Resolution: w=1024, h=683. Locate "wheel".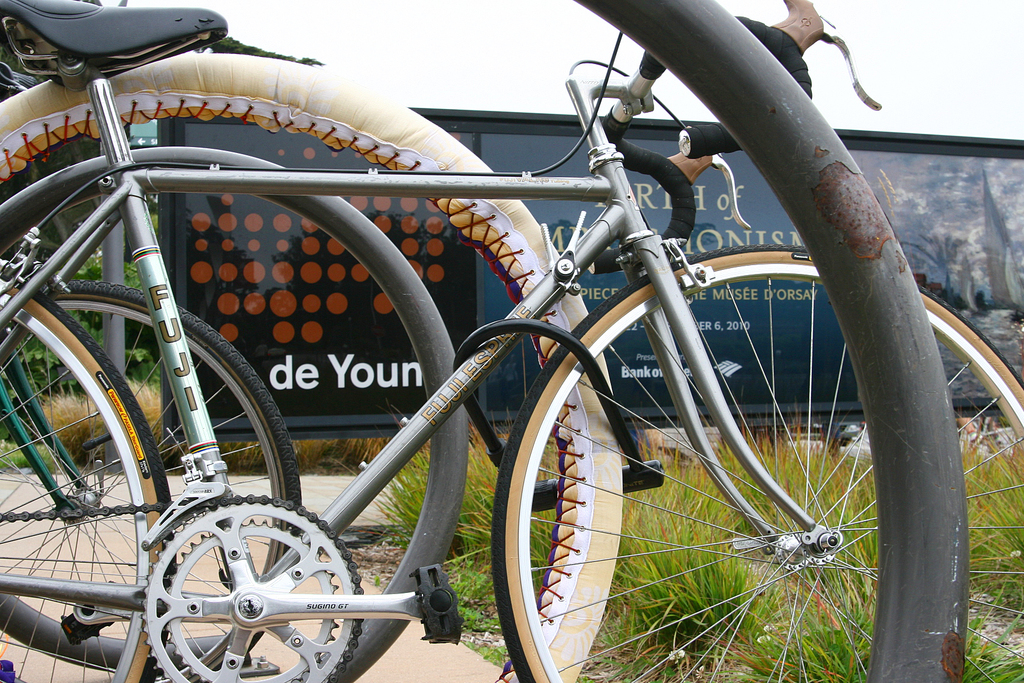
rect(489, 244, 1023, 682).
